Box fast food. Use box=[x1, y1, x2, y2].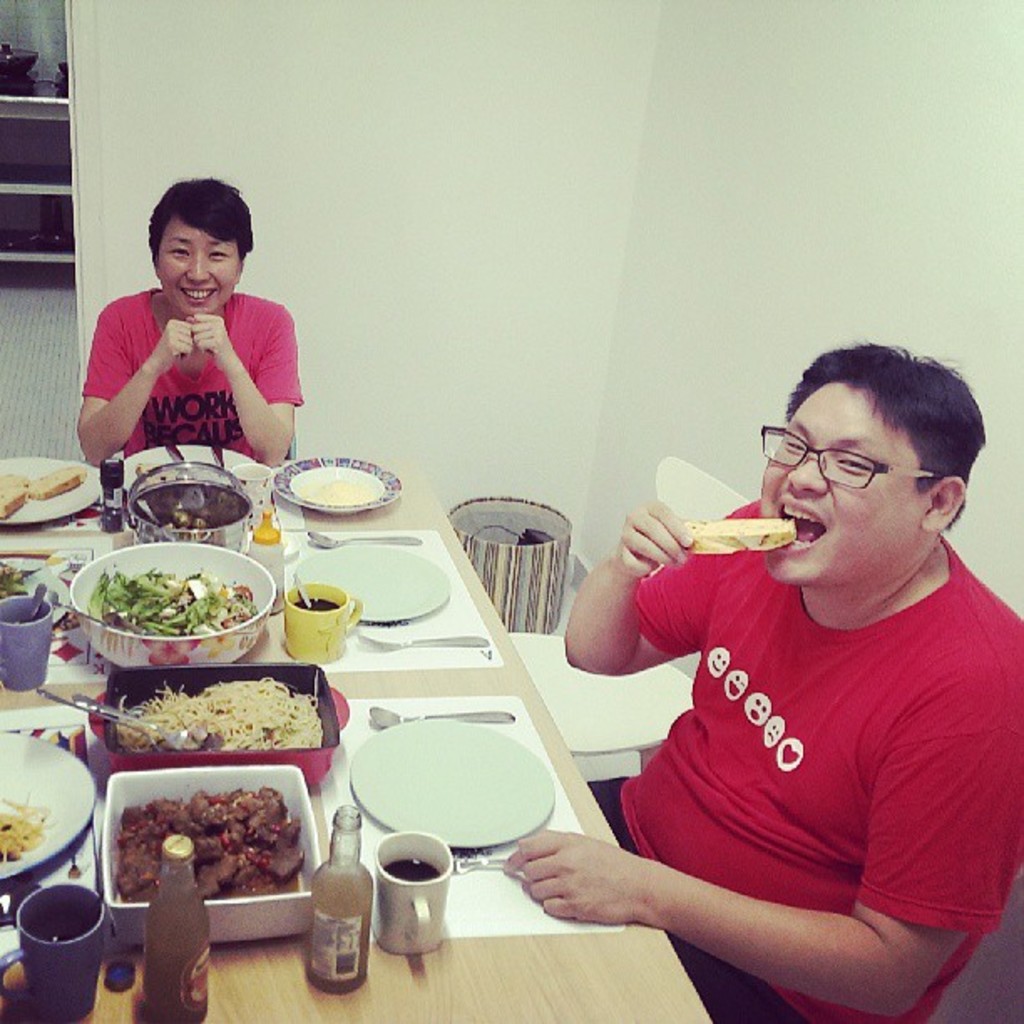
box=[84, 561, 254, 644].
